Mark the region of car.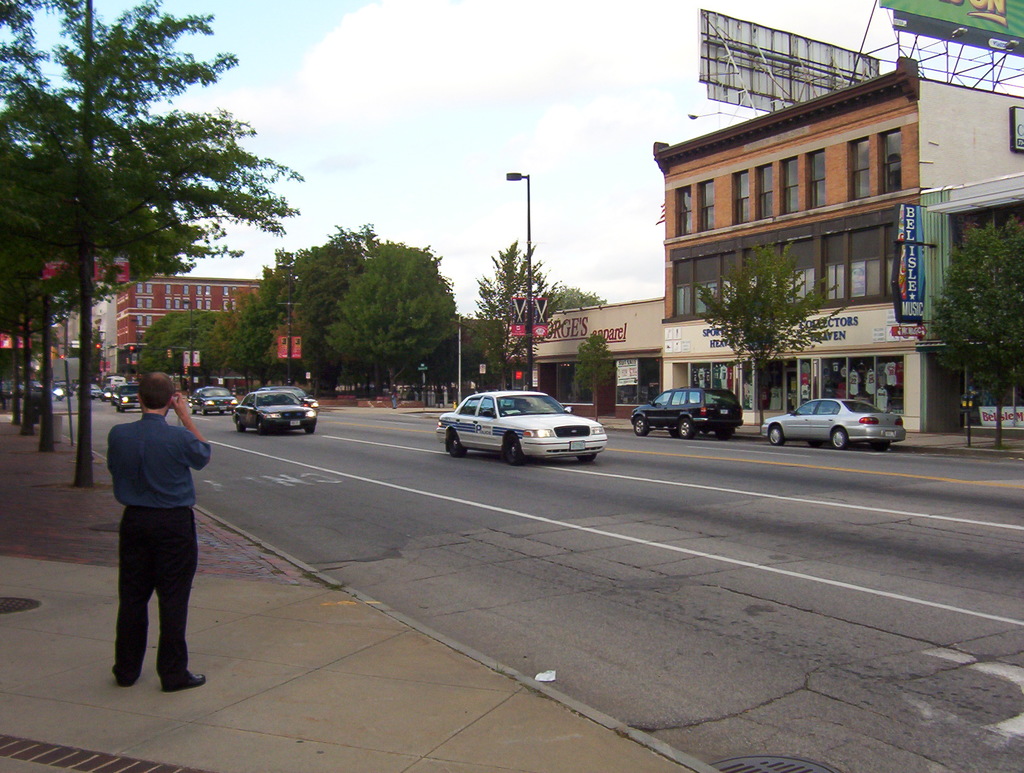
Region: 90, 383, 99, 399.
